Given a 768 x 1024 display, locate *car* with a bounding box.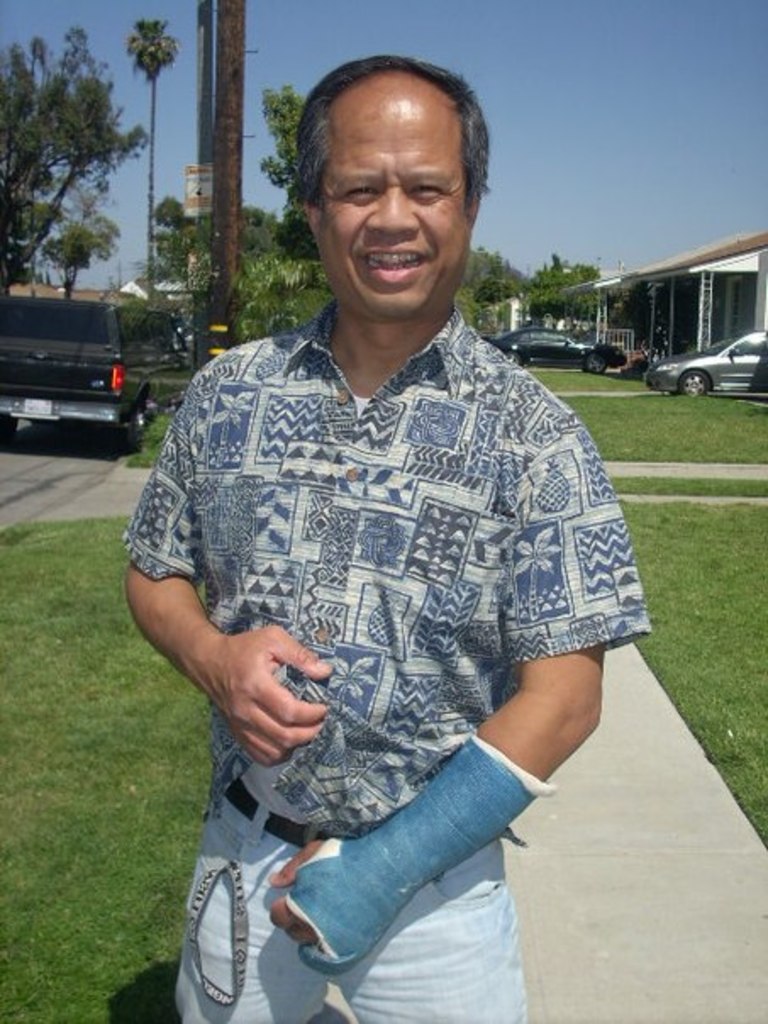
Located: locate(0, 290, 220, 461).
